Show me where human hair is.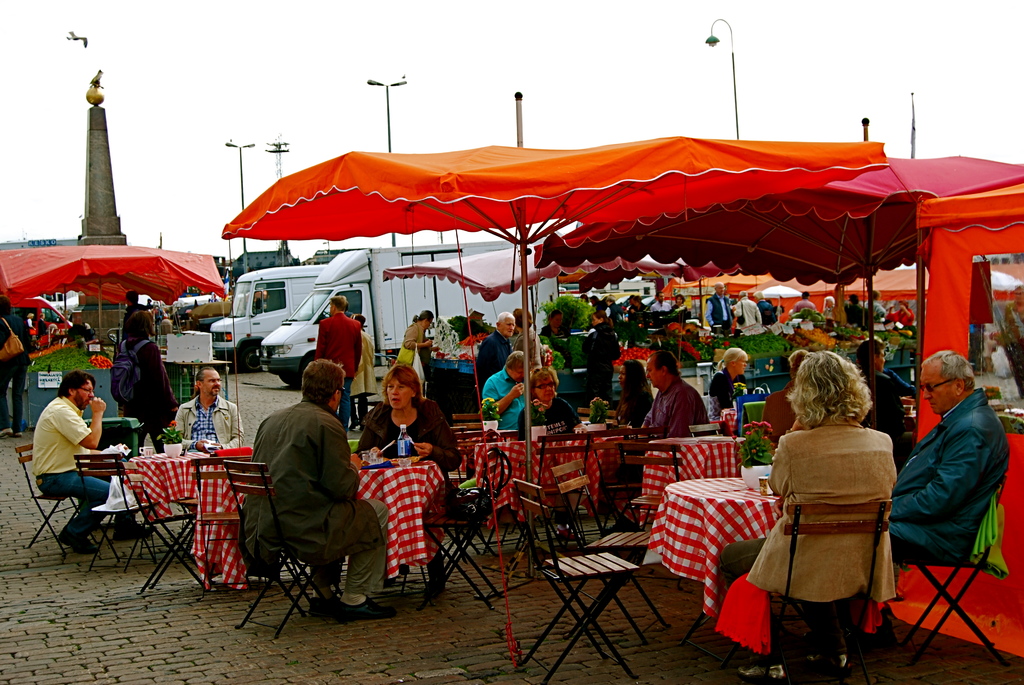
human hair is at 716/342/749/375.
